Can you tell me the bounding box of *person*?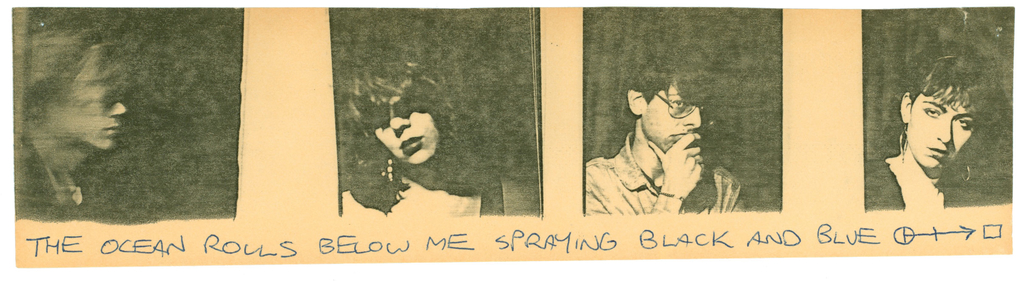
bbox(891, 73, 986, 215).
